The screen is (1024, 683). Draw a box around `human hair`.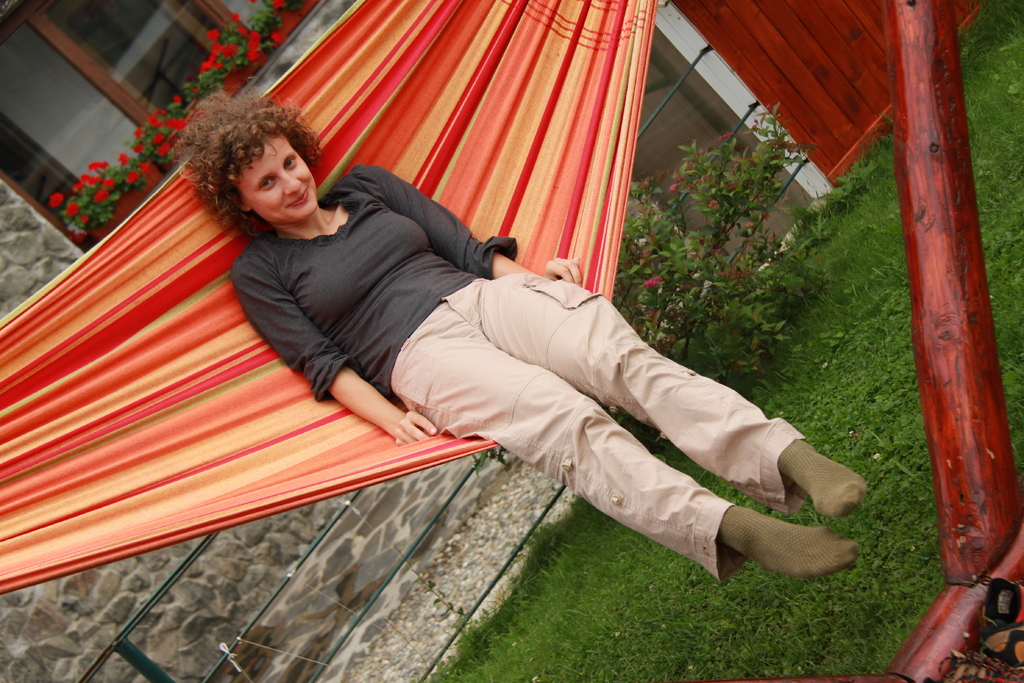
box=[193, 112, 311, 242].
